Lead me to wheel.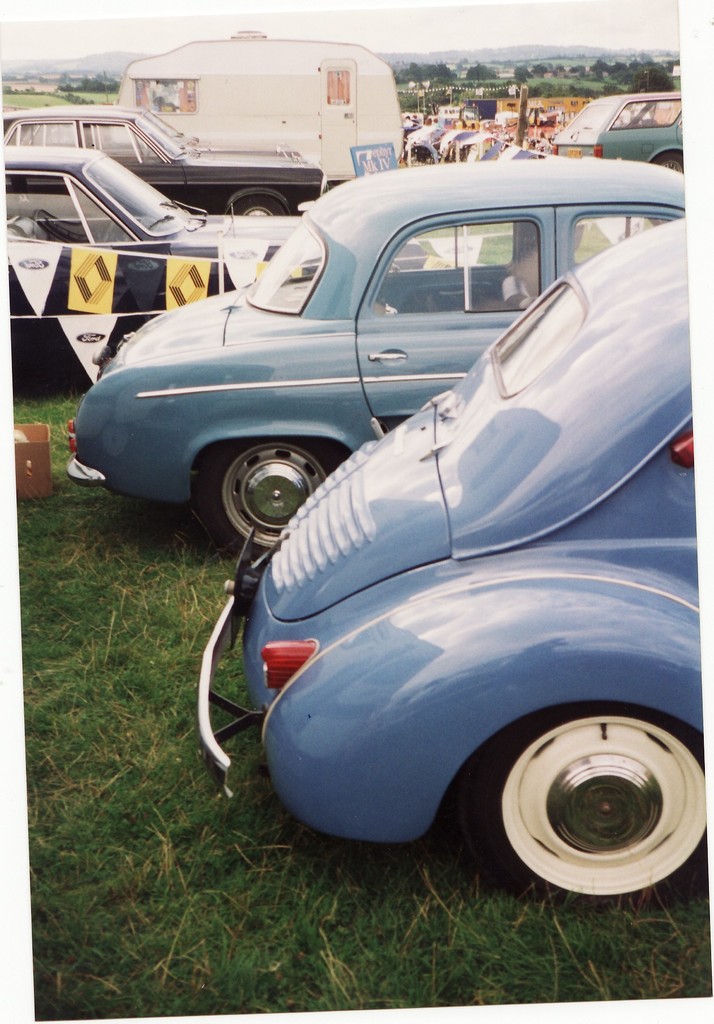
Lead to region(197, 454, 339, 574).
